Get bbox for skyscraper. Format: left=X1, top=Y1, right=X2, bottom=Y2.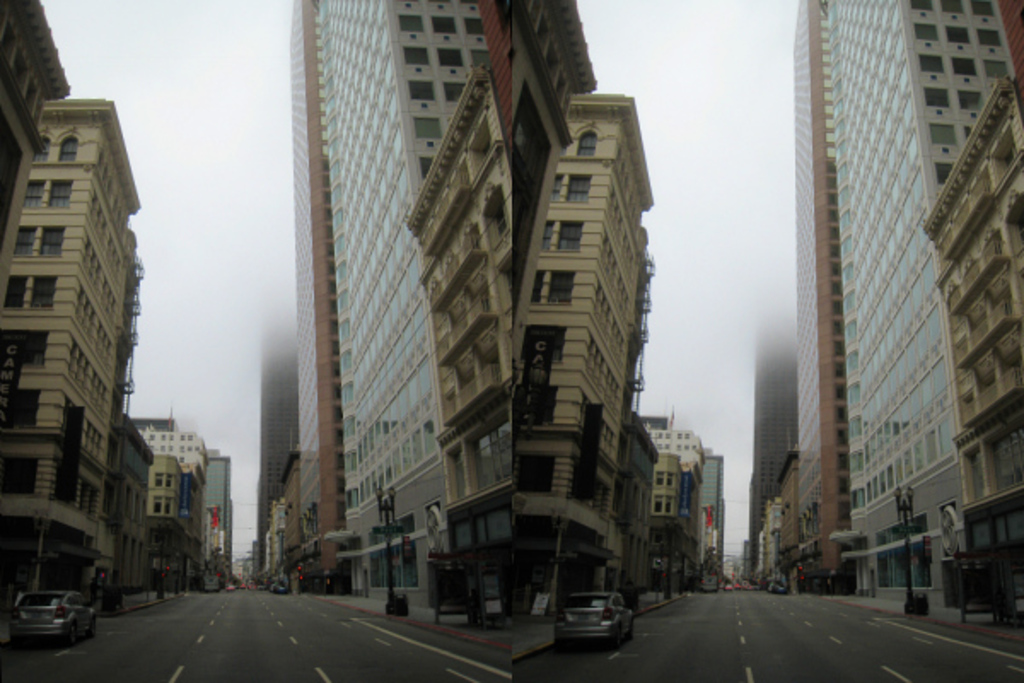
left=826, top=0, right=1022, bottom=616.
